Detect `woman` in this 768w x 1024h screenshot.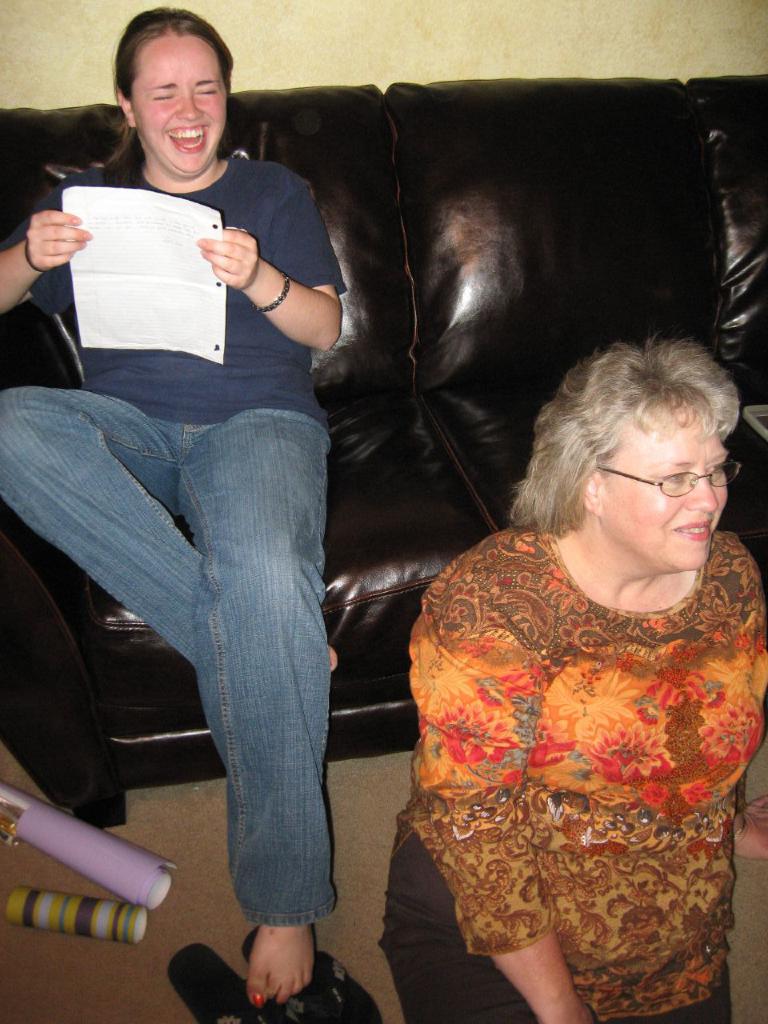
Detection: region(354, 248, 767, 1009).
